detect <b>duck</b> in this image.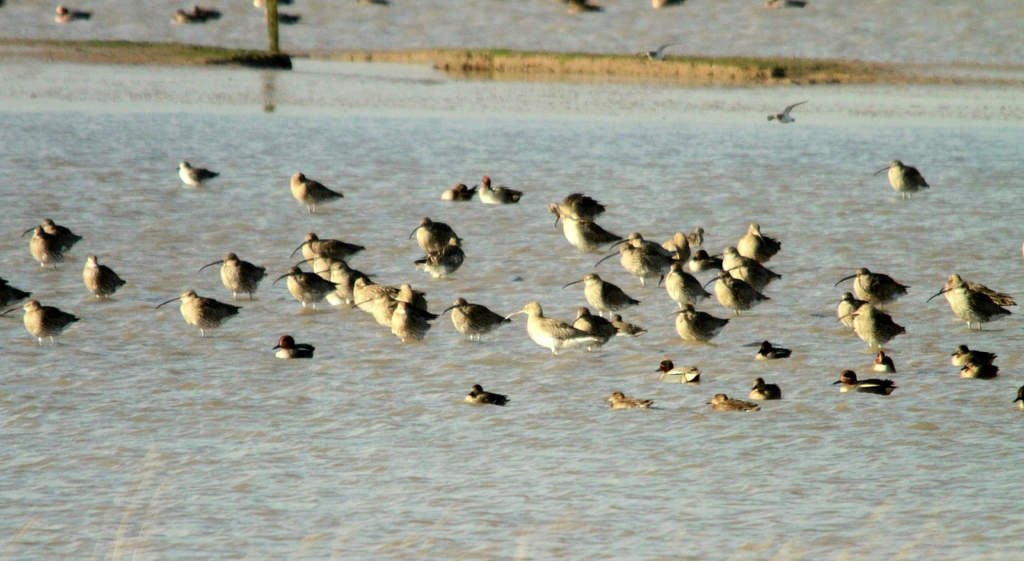
Detection: BBox(601, 388, 650, 417).
